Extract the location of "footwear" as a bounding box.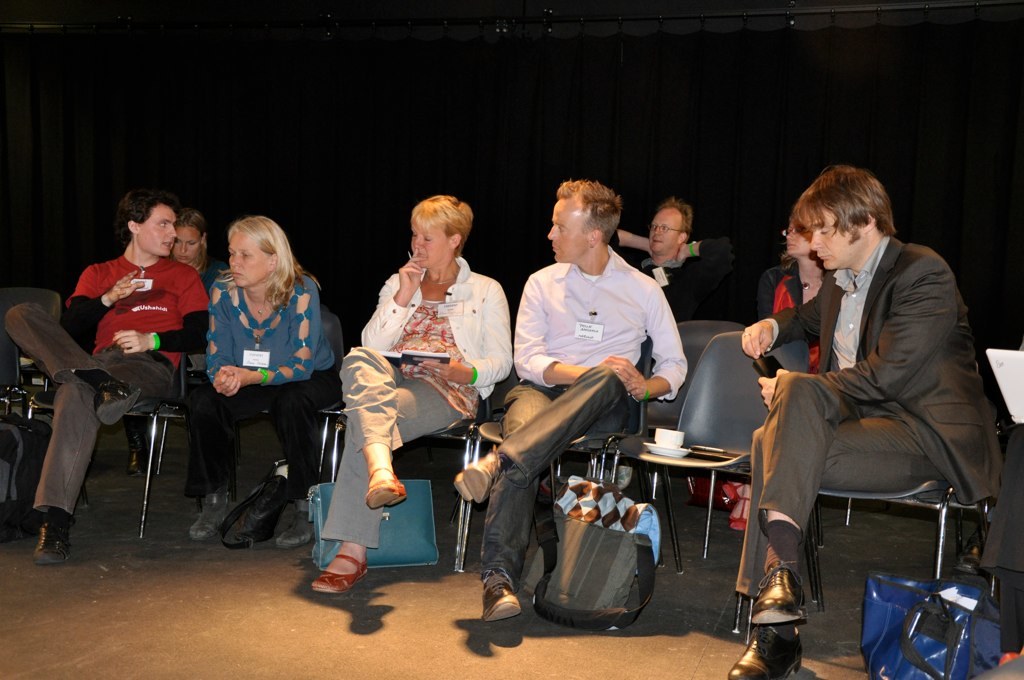
rect(725, 626, 805, 679).
